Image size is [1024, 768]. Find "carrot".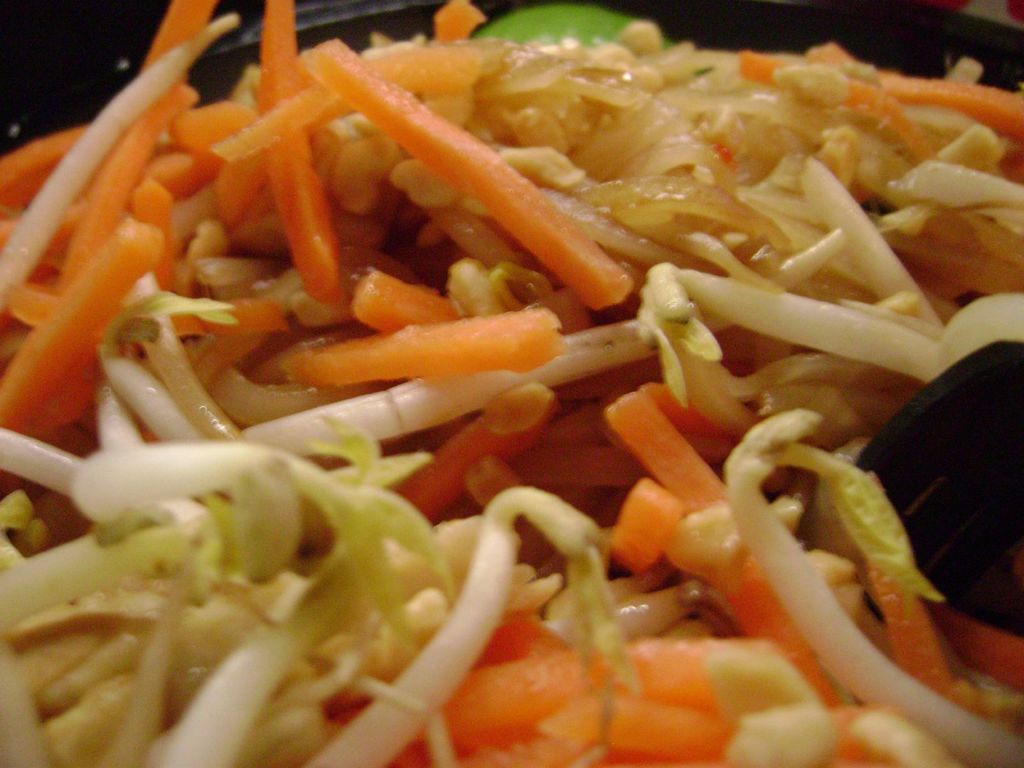
<region>294, 28, 639, 308</region>.
